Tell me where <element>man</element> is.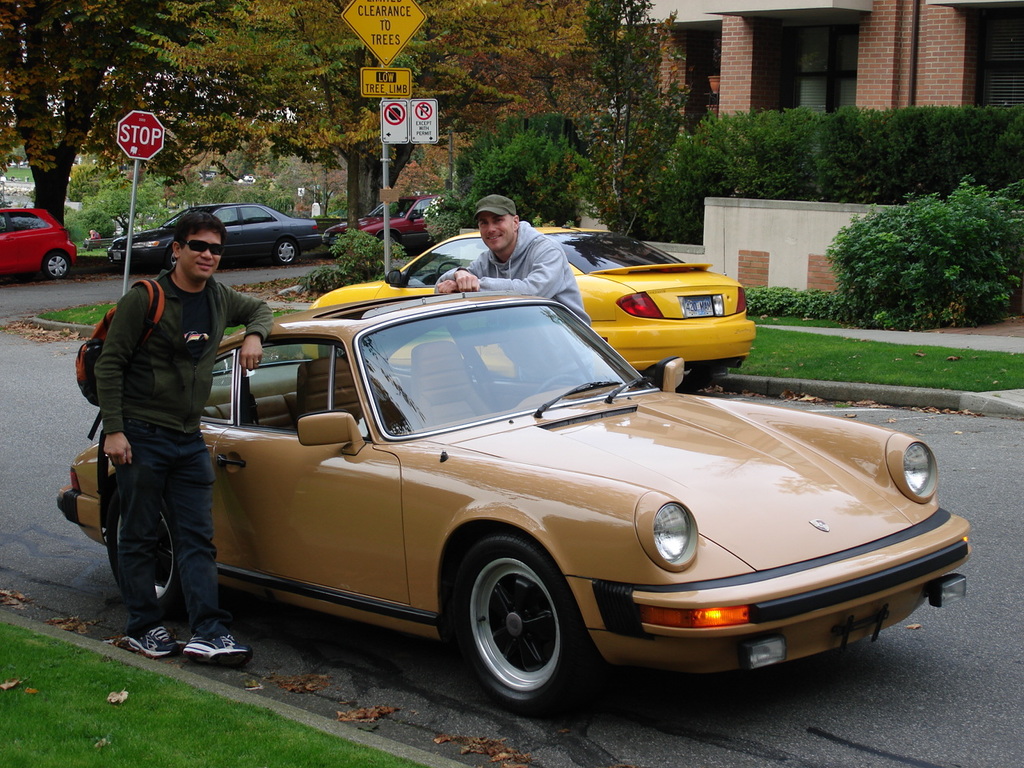
<element>man</element> is at left=434, top=197, right=594, bottom=327.
